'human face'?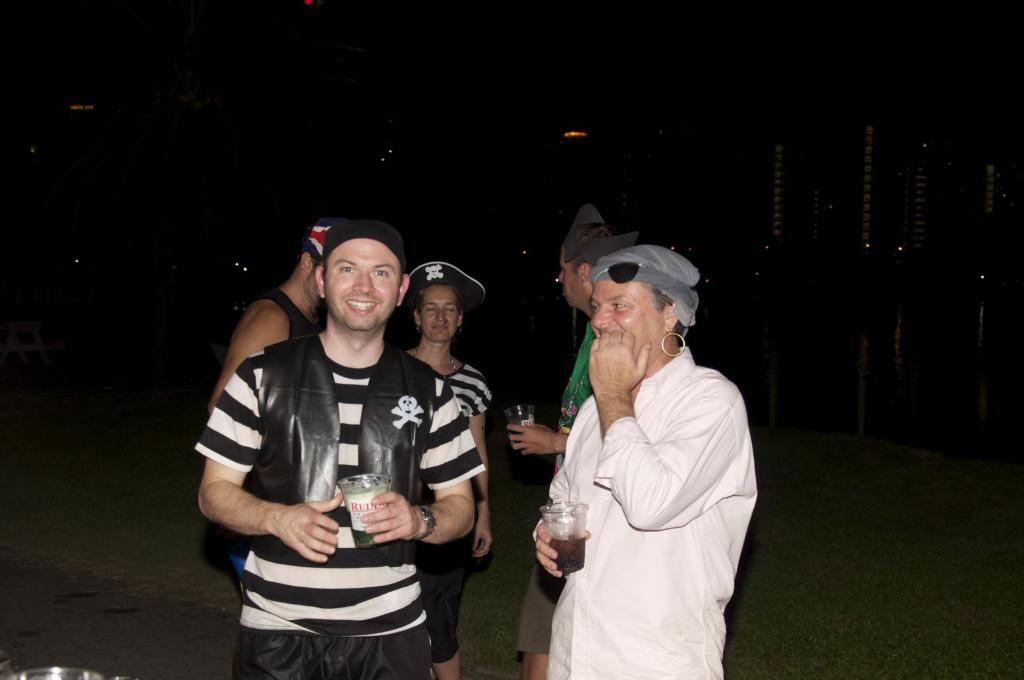
region(591, 283, 663, 361)
